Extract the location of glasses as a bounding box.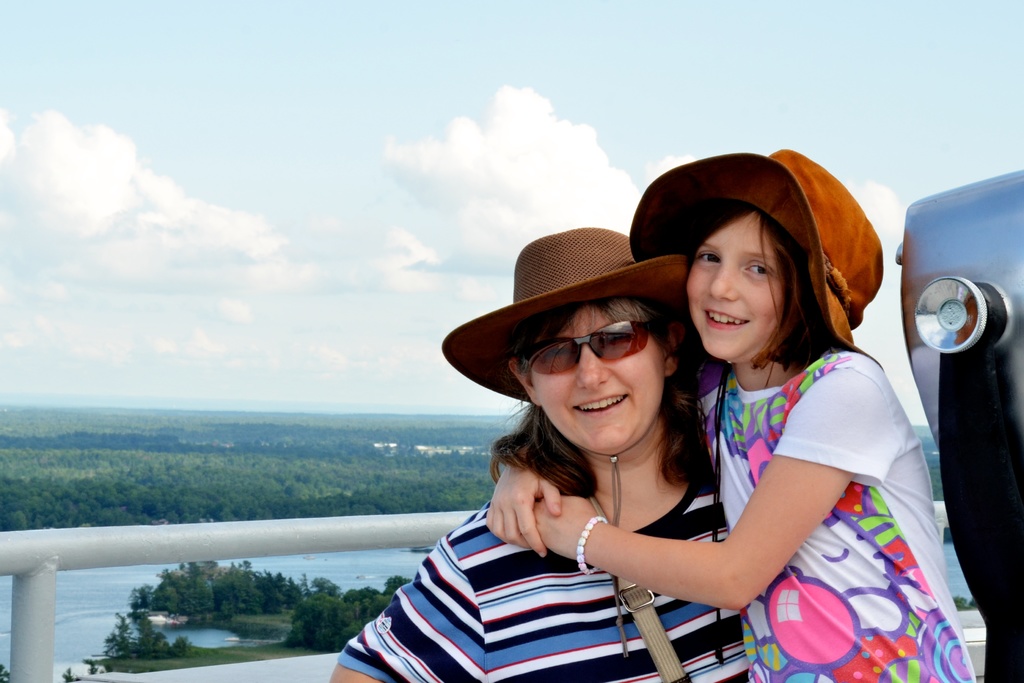
(515, 315, 675, 379).
